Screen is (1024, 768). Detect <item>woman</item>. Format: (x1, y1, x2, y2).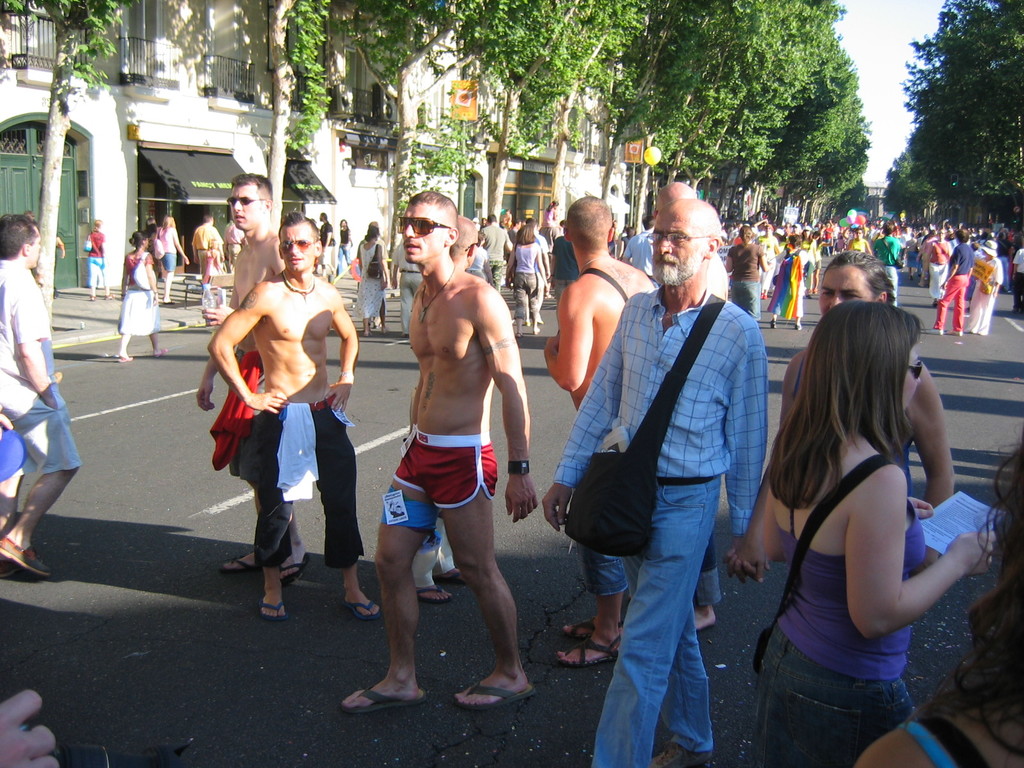
(755, 225, 783, 292).
